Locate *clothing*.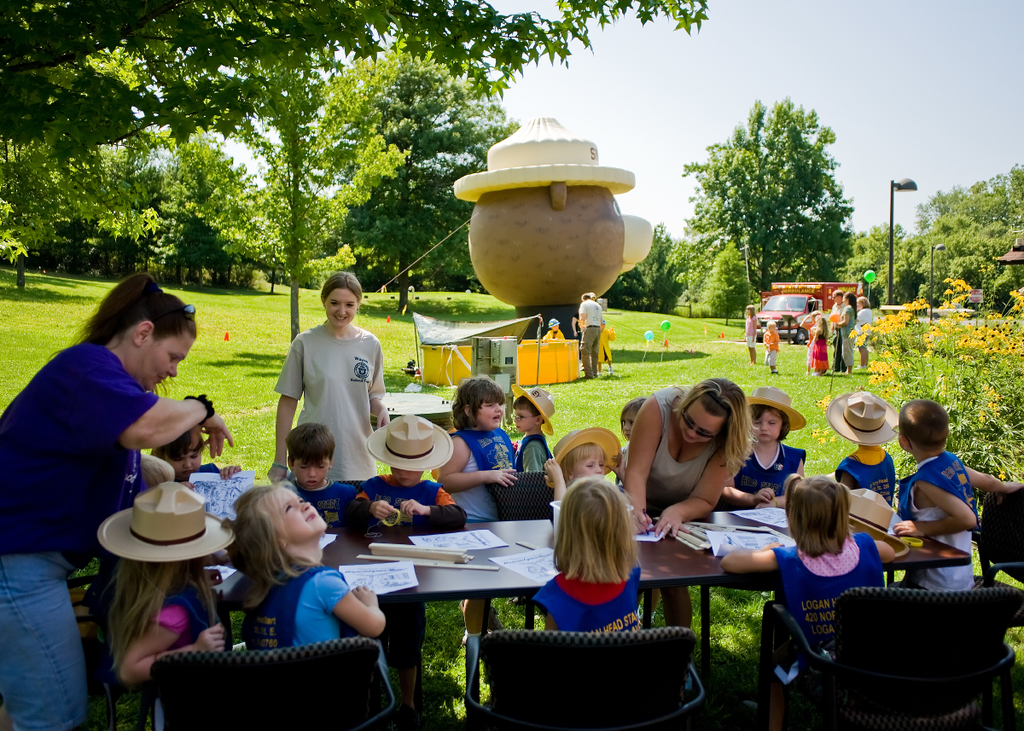
Bounding box: rect(896, 446, 996, 595).
